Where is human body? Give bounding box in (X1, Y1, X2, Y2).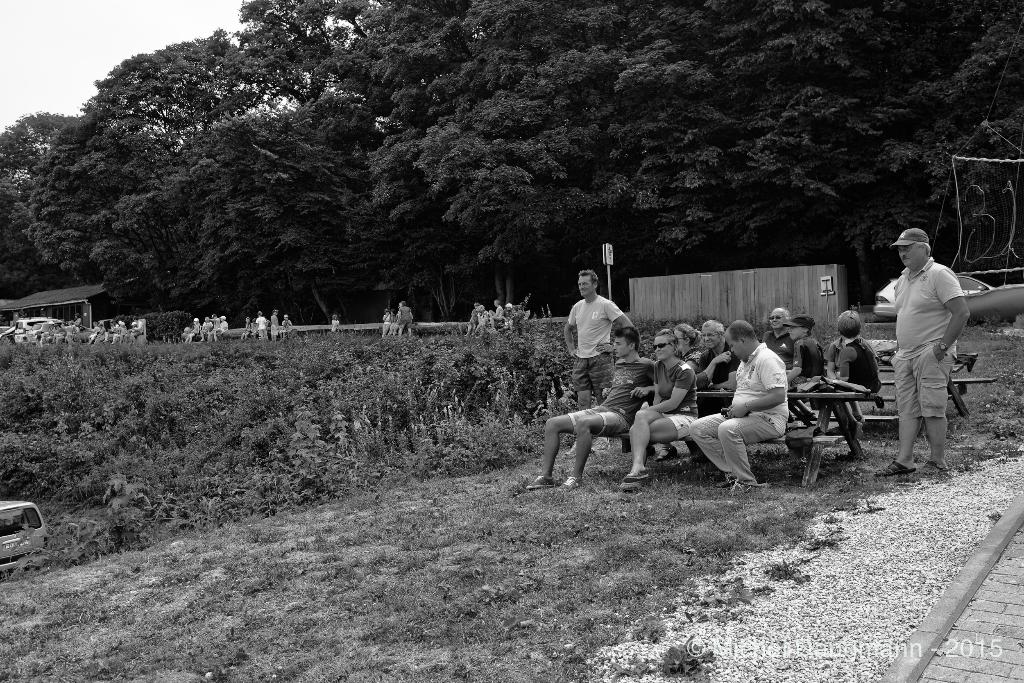
(555, 270, 644, 422).
